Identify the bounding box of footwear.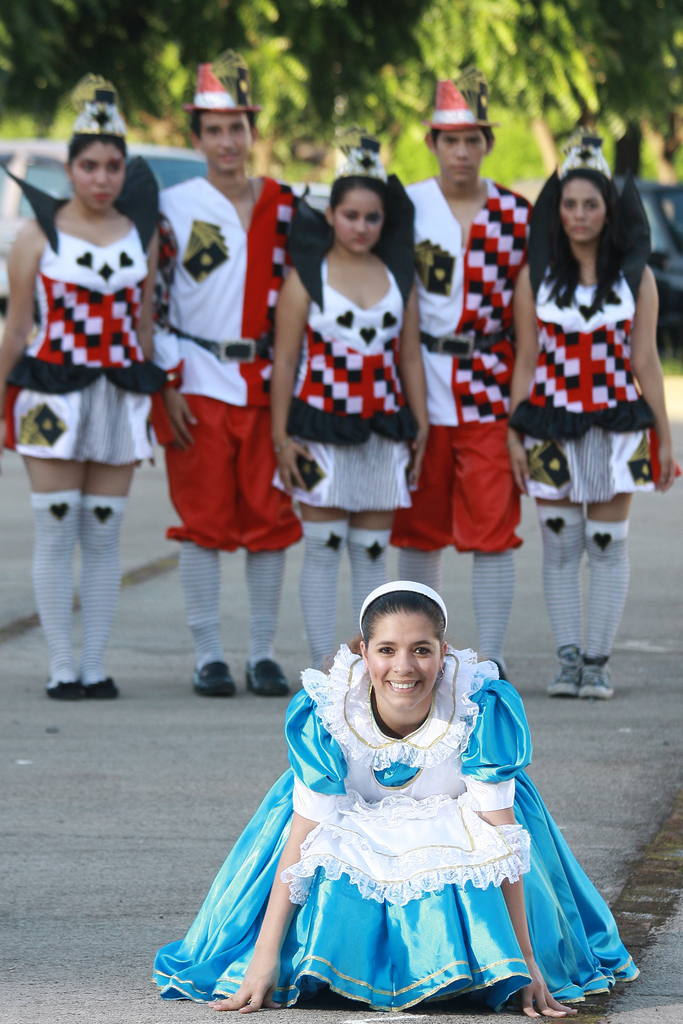
<bbox>40, 669, 77, 705</bbox>.
